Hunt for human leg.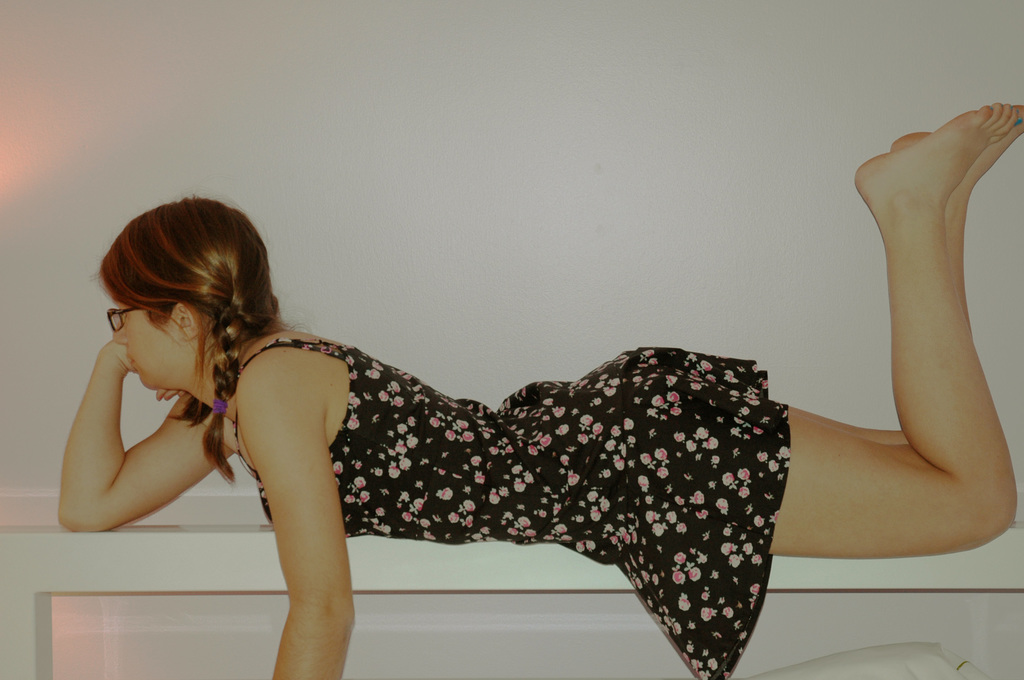
Hunted down at locate(581, 103, 1023, 444).
